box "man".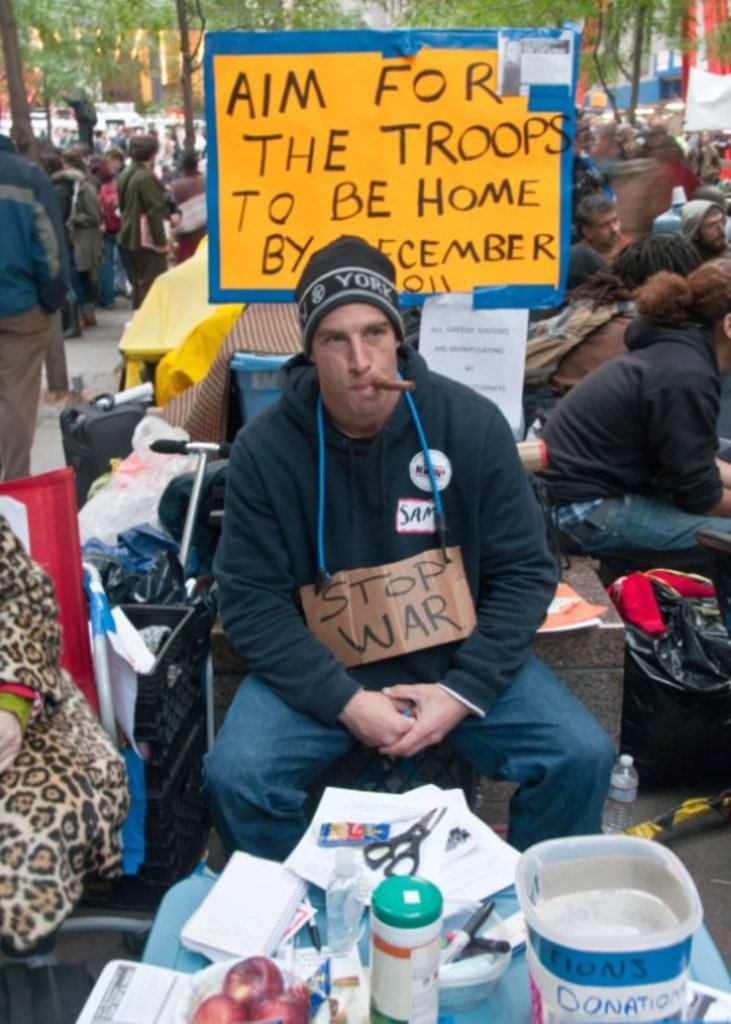
(left=572, top=193, right=636, bottom=275).
